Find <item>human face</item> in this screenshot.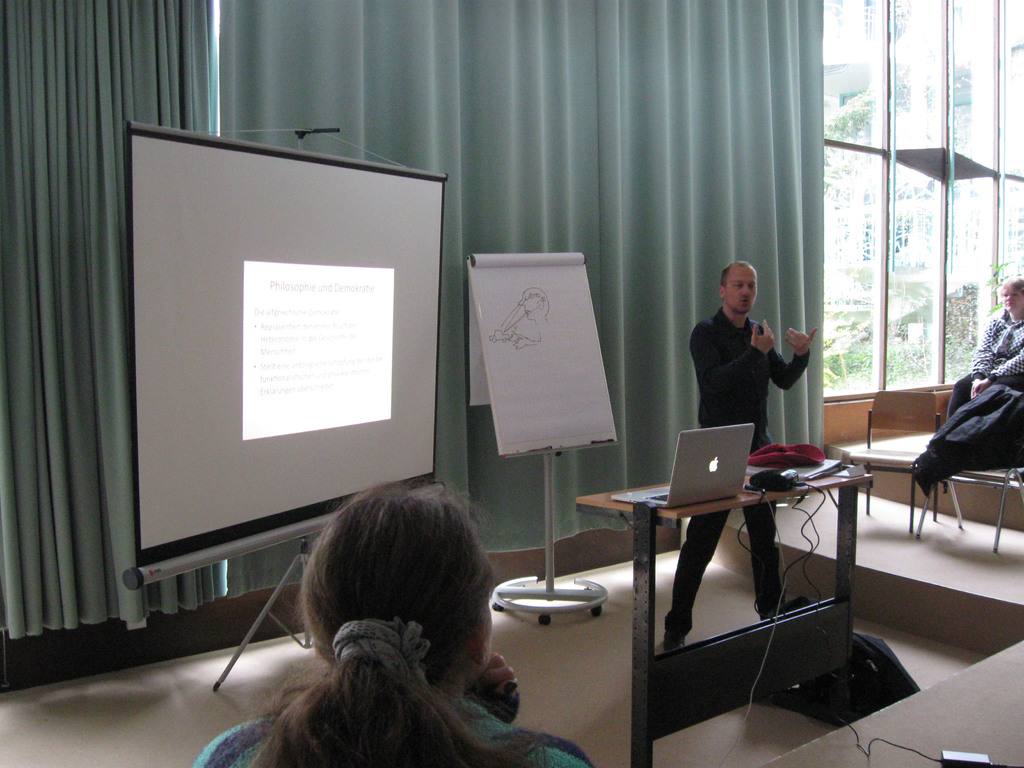
The bounding box for <item>human face</item> is <box>995,280,1023,314</box>.
